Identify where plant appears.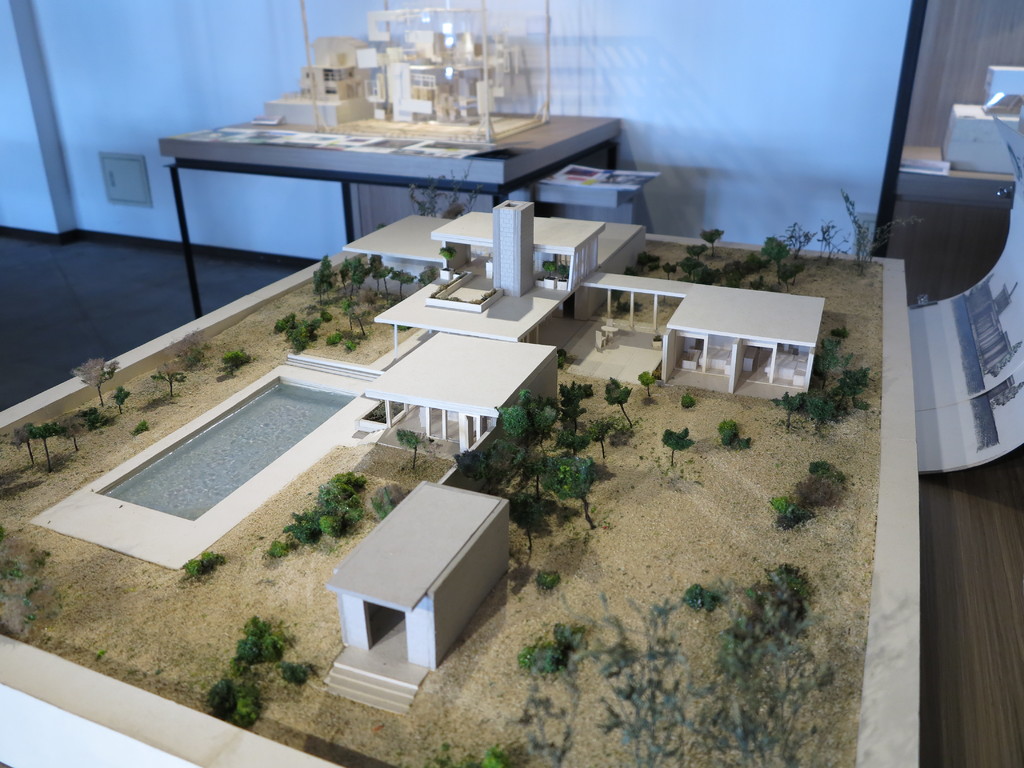
Appears at x1=797, y1=473, x2=836, y2=506.
